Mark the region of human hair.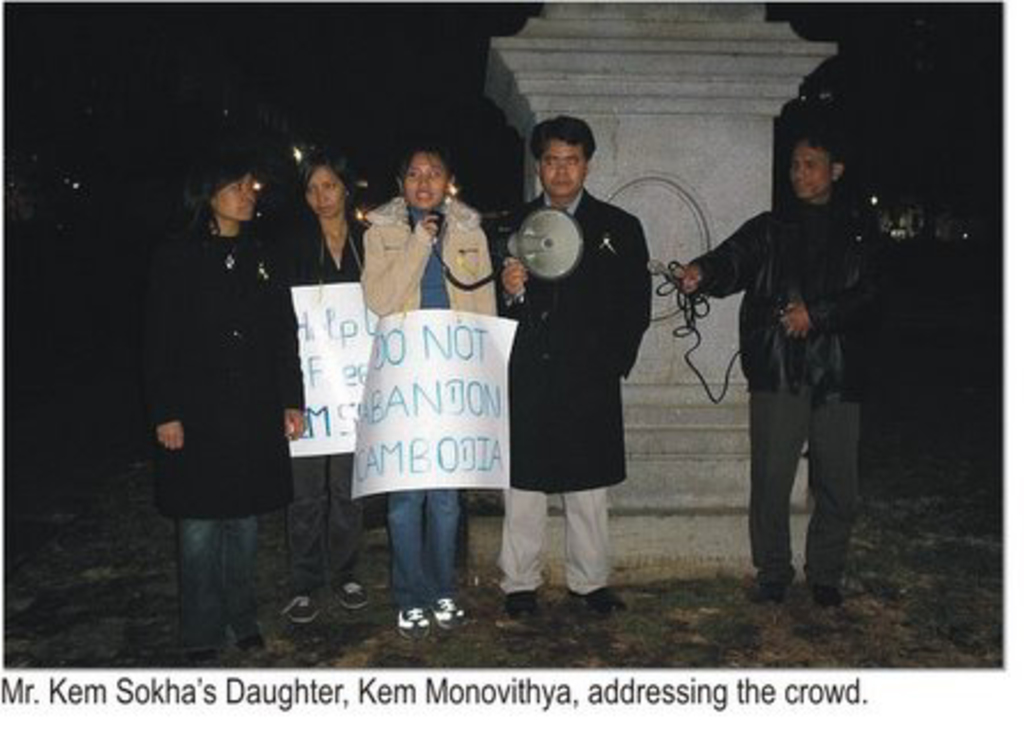
Region: [526, 110, 602, 191].
